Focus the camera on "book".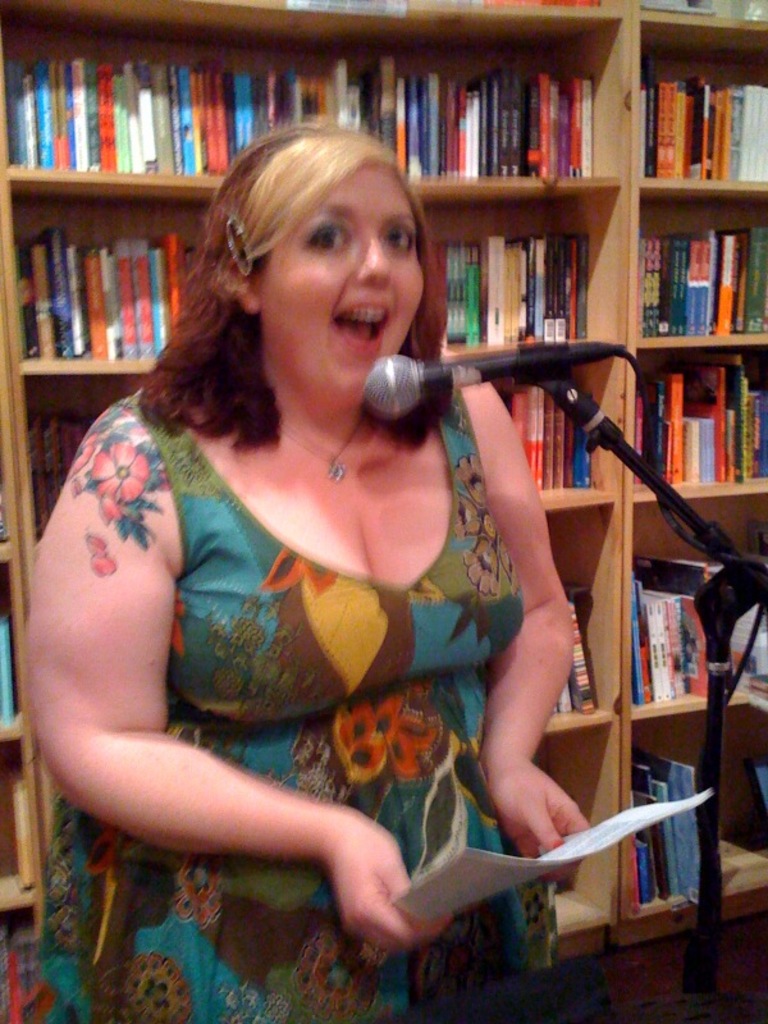
Focus region: bbox=[14, 774, 36, 891].
